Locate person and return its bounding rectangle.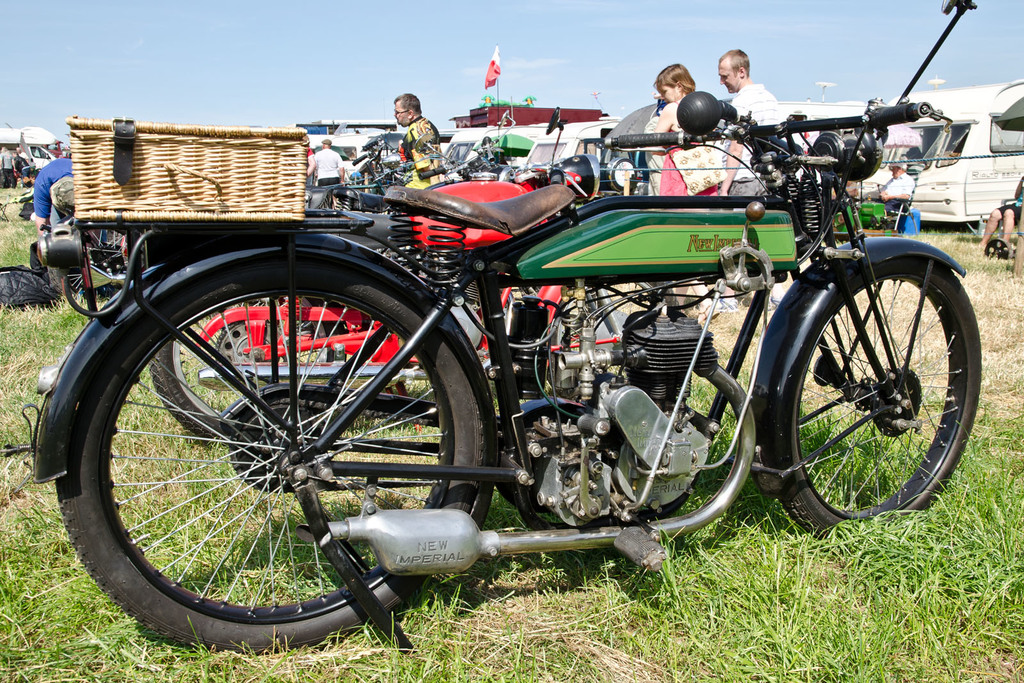
bbox=[970, 184, 1023, 254].
